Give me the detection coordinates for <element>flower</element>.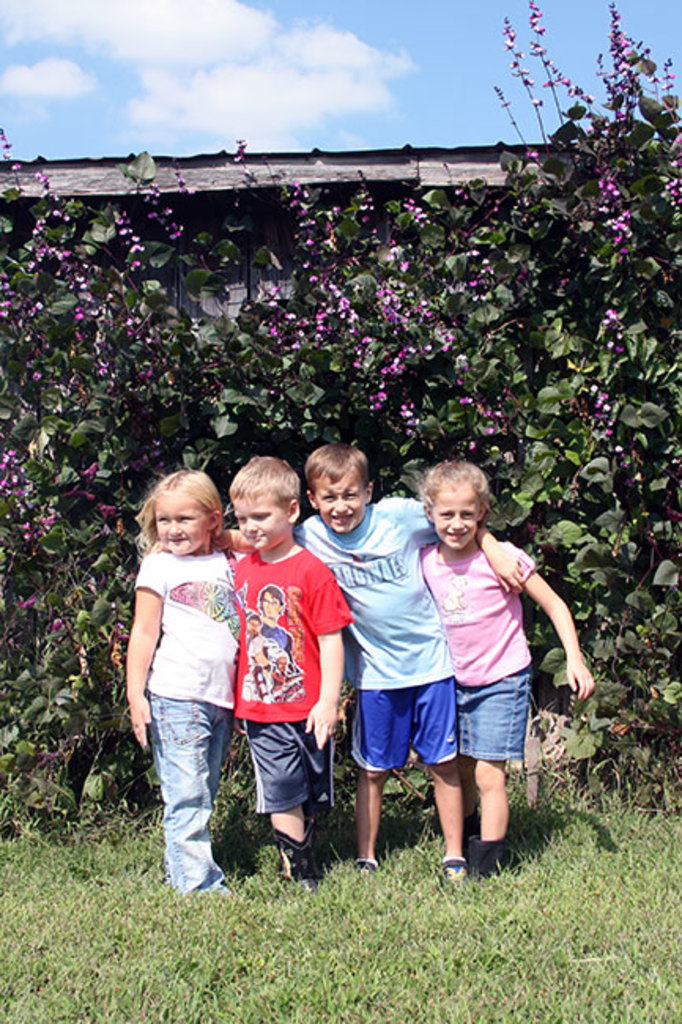
[left=602, top=173, right=621, bottom=205].
